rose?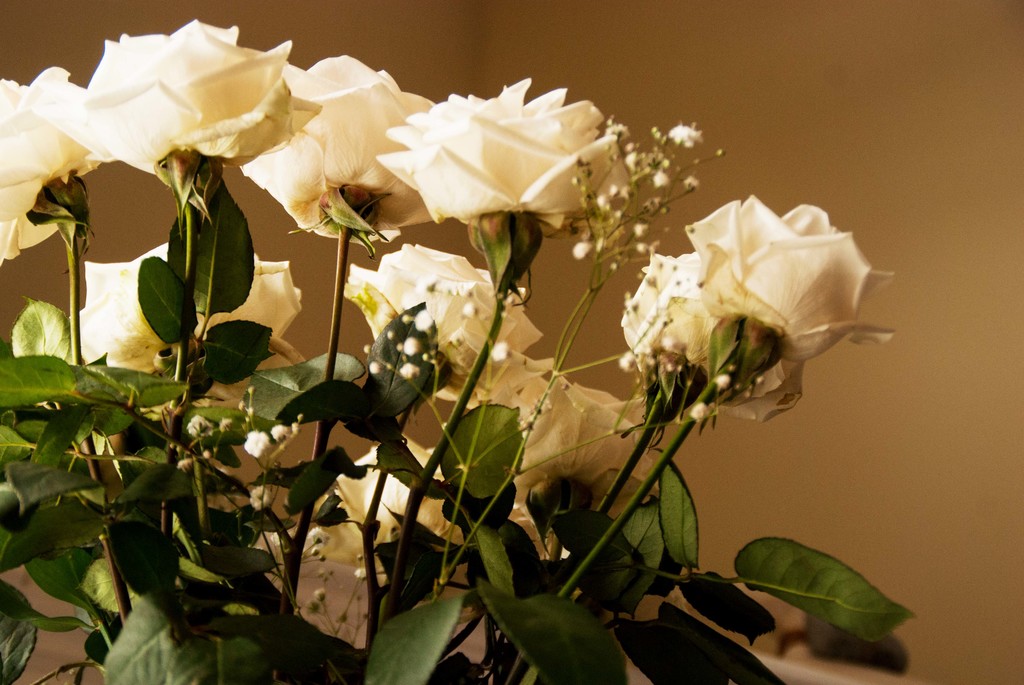
305:428:522:560
